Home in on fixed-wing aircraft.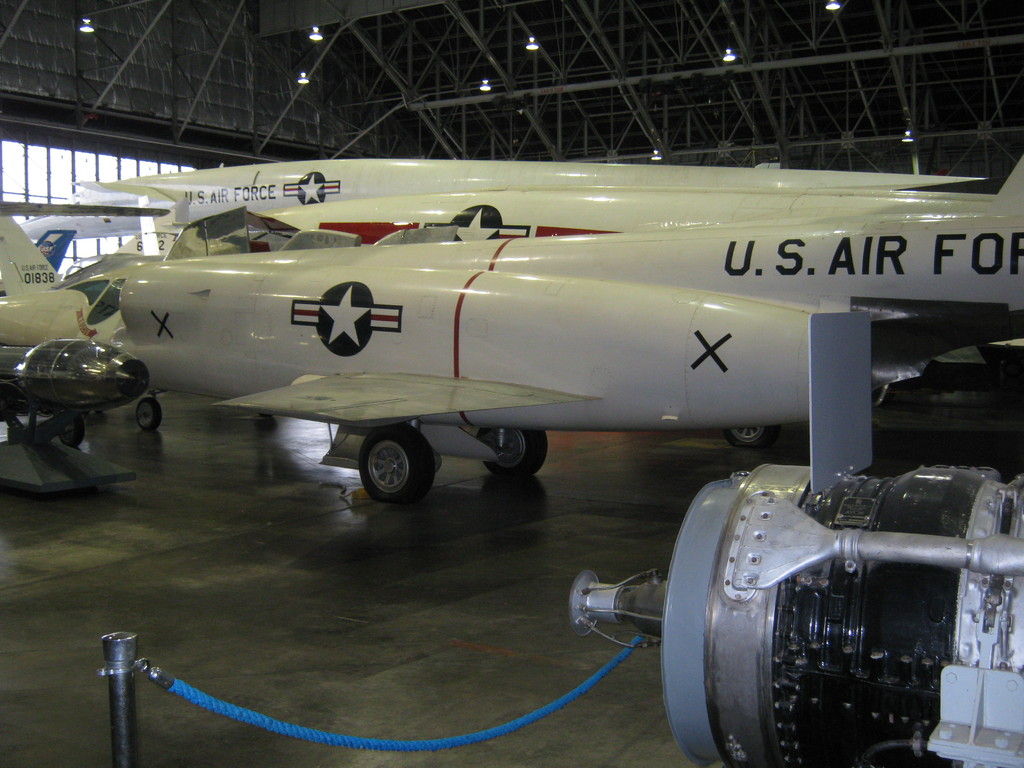
Homed in at <region>88, 125, 1023, 246</region>.
